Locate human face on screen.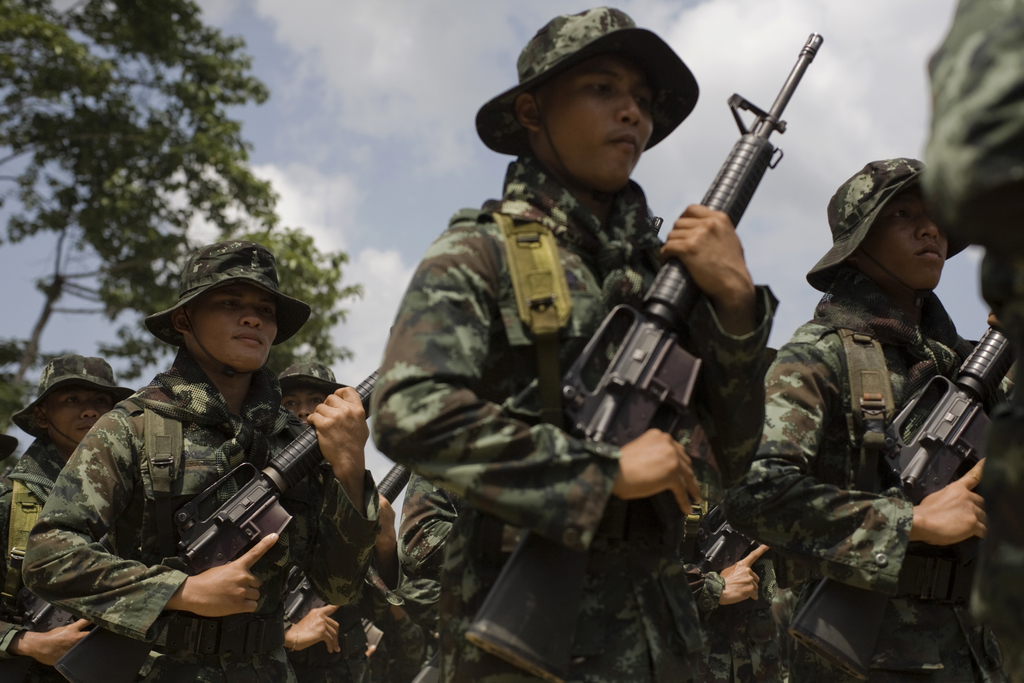
On screen at <bbox>861, 184, 951, 294</bbox>.
